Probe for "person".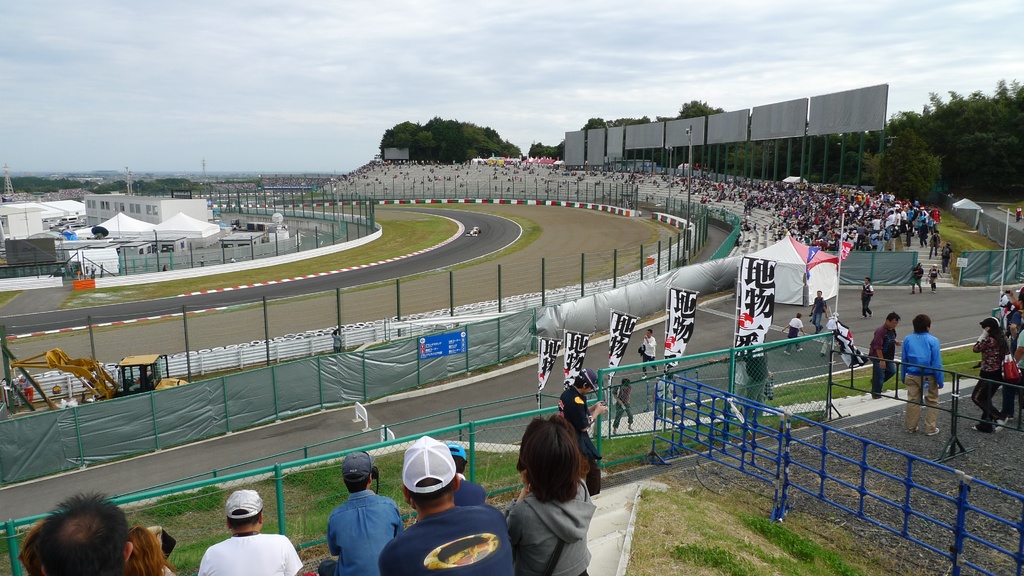
Probe result: select_region(979, 280, 1023, 433).
